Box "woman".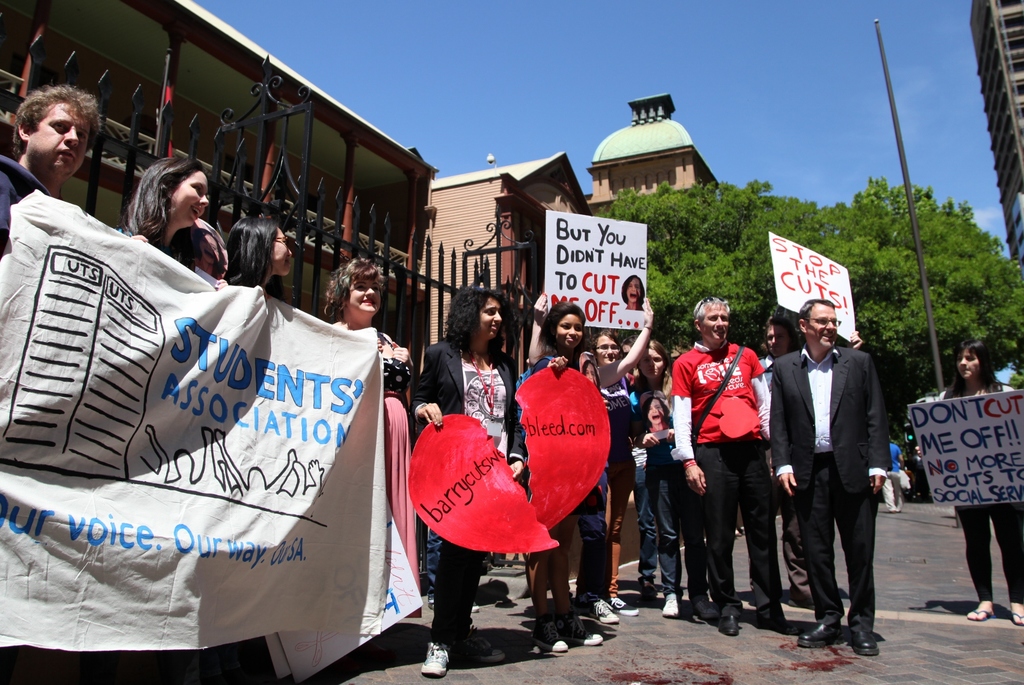
region(915, 344, 1023, 628).
